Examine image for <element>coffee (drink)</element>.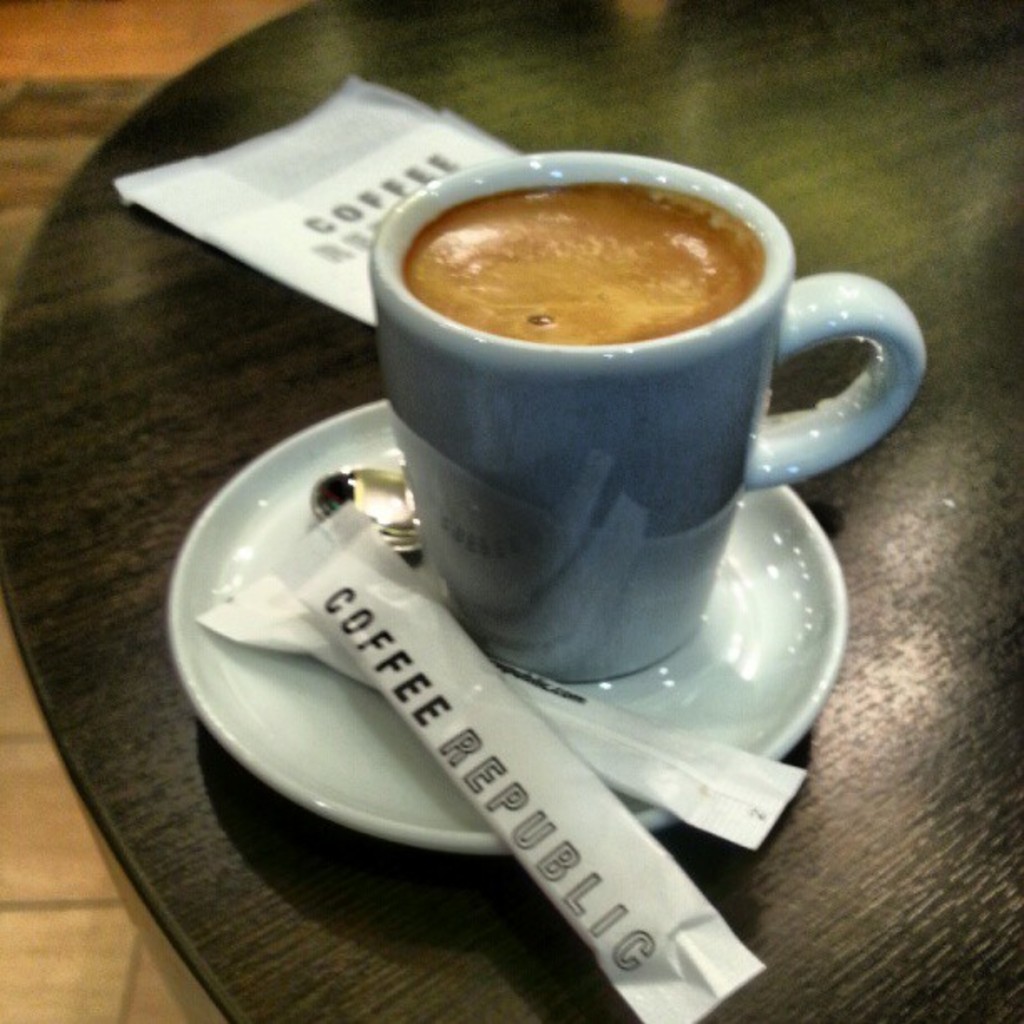
Examination result: {"left": 355, "top": 157, "right": 915, "bottom": 691}.
